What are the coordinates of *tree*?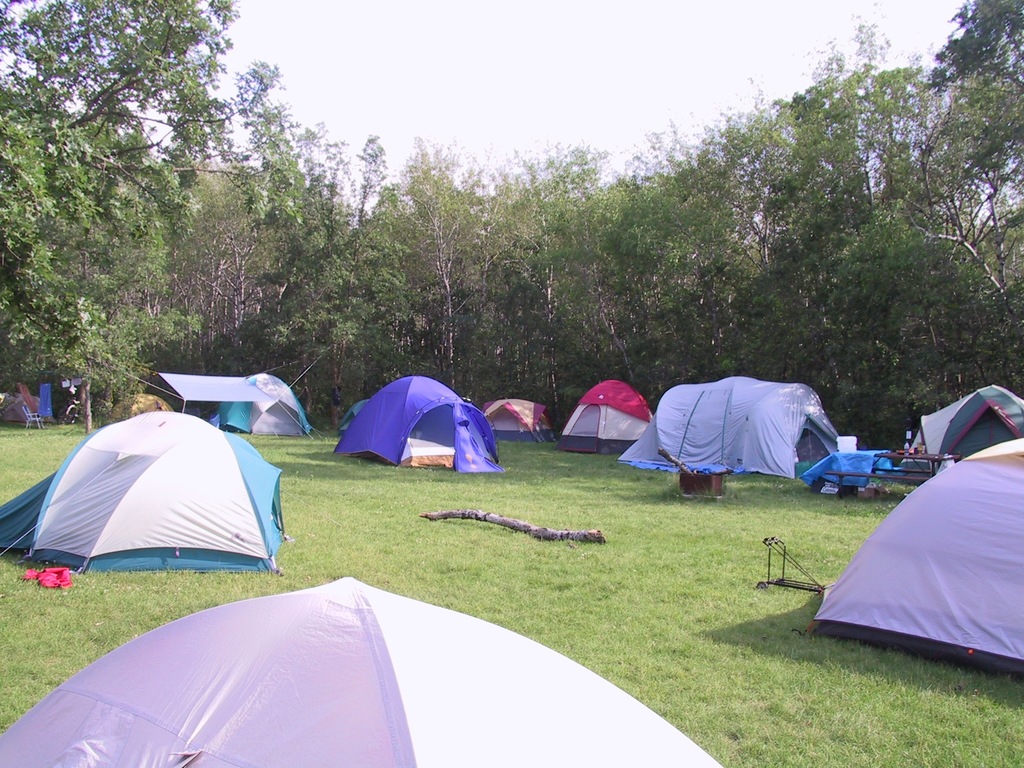
bbox=(132, 152, 233, 403).
